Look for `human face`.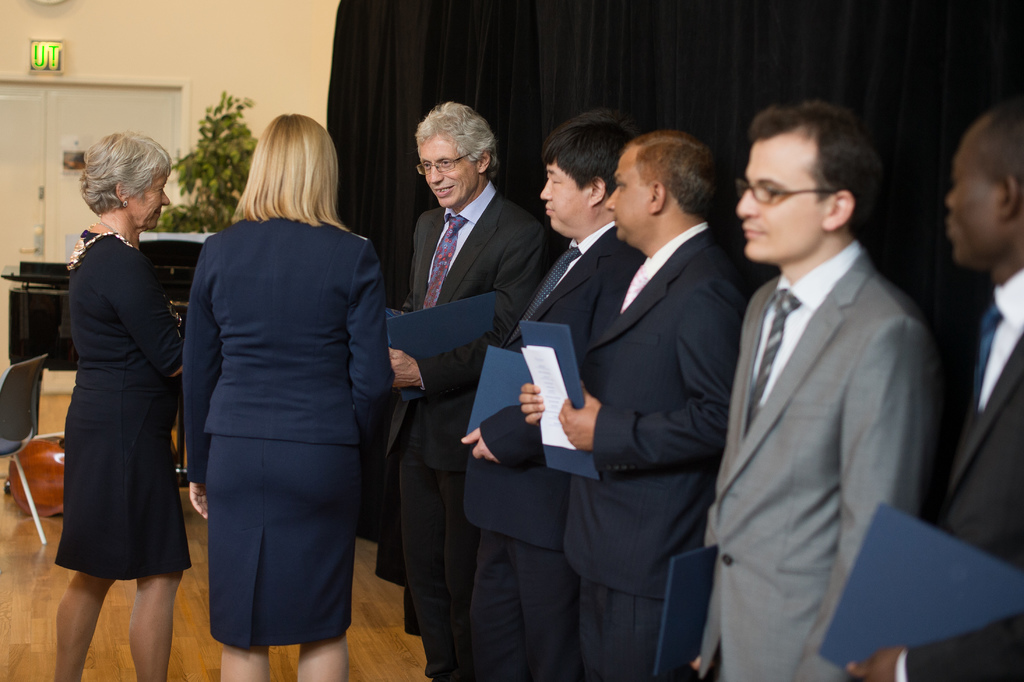
Found: bbox=(127, 179, 173, 237).
